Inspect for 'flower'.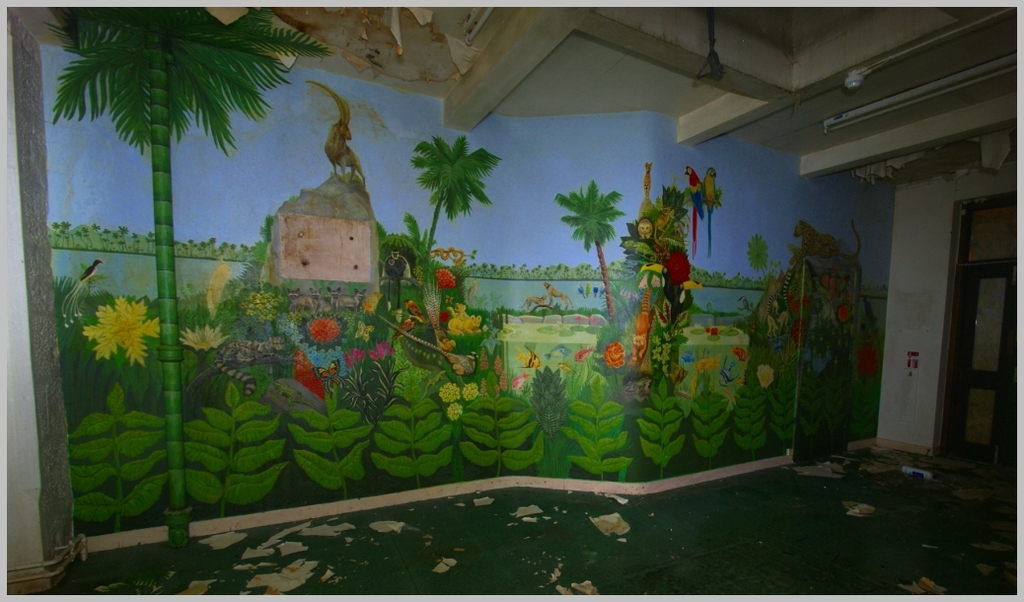
Inspection: <bbox>707, 320, 722, 339</bbox>.
